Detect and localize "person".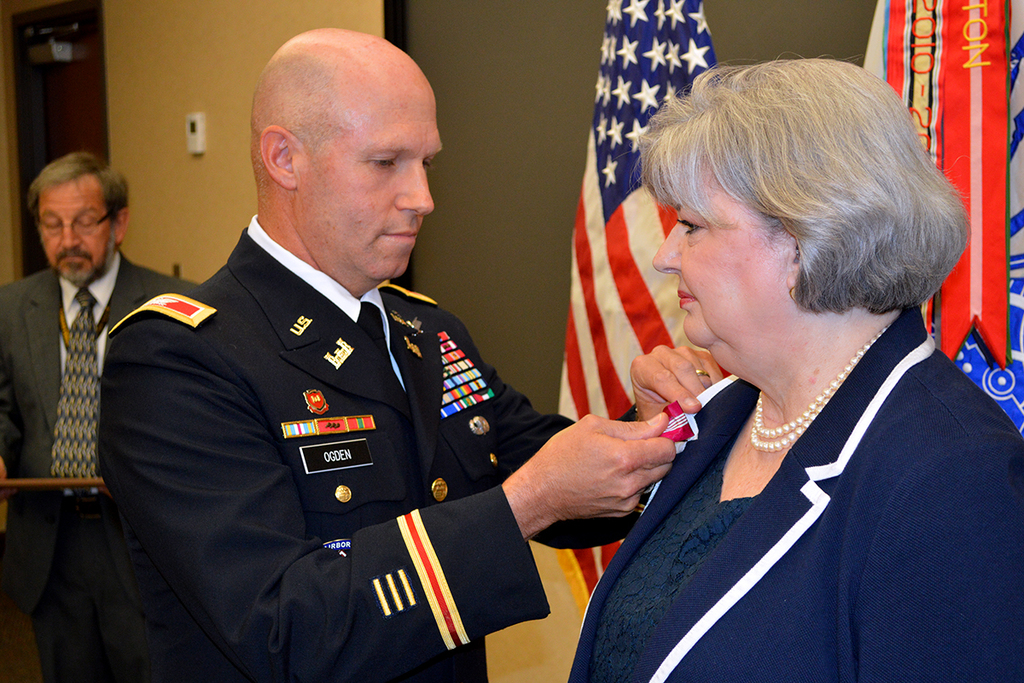
Localized at detection(566, 57, 1023, 682).
